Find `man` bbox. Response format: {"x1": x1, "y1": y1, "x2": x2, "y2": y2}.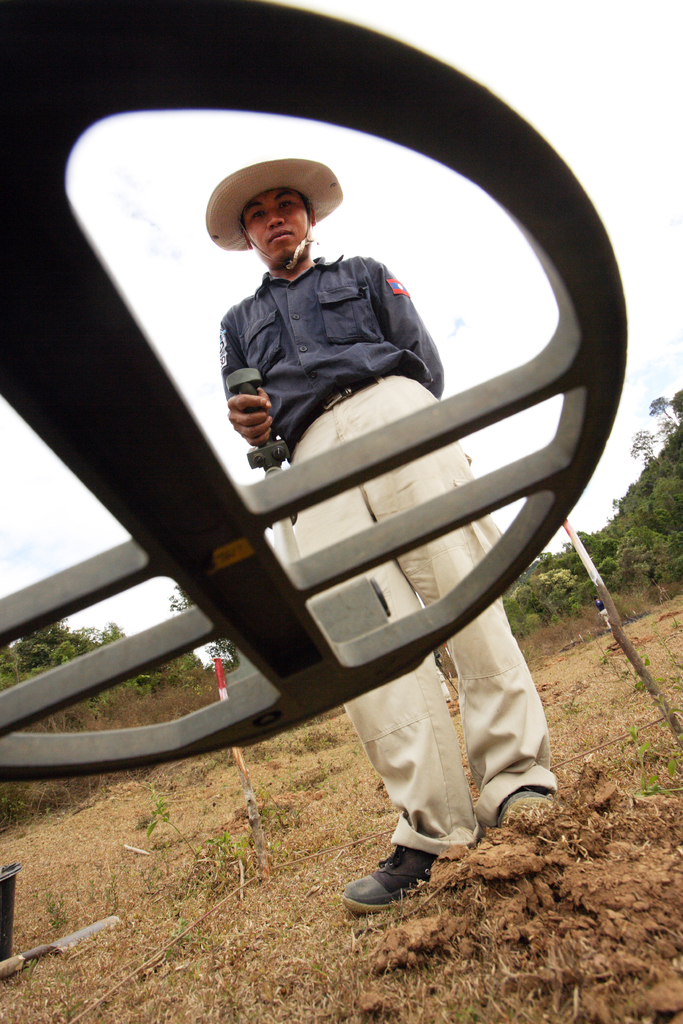
{"x1": 225, "y1": 169, "x2": 584, "y2": 909}.
